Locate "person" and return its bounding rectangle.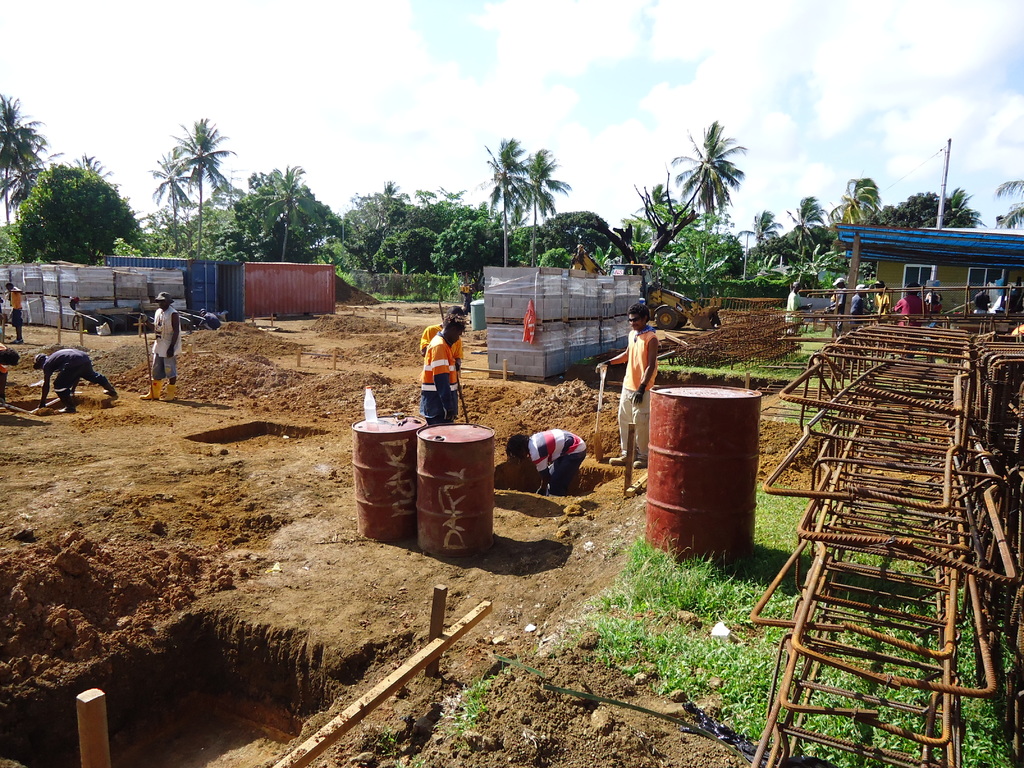
(516,419,586,487).
